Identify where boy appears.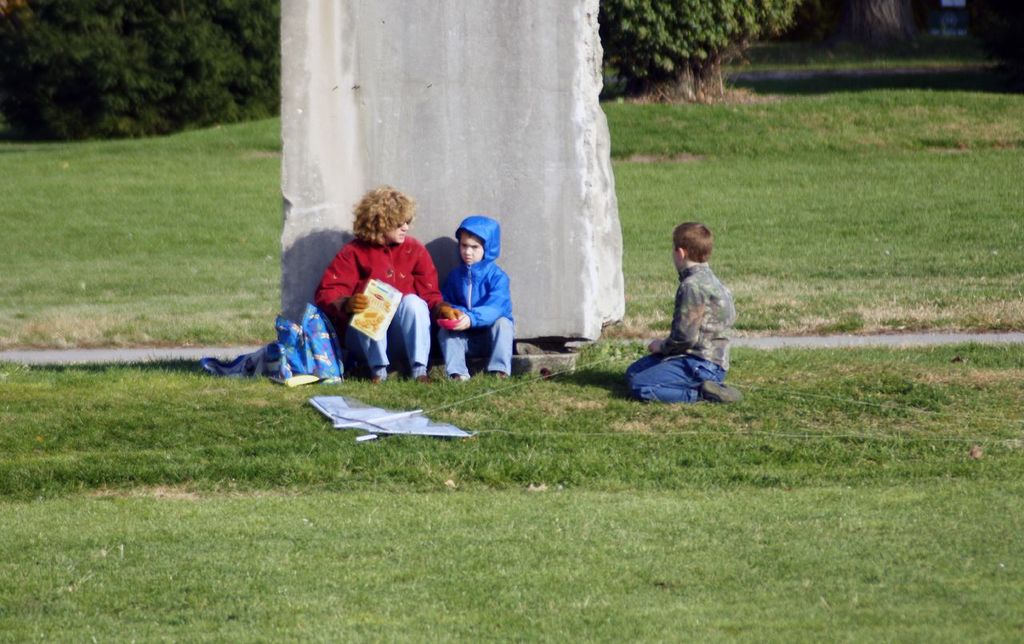
Appears at rect(626, 217, 744, 406).
